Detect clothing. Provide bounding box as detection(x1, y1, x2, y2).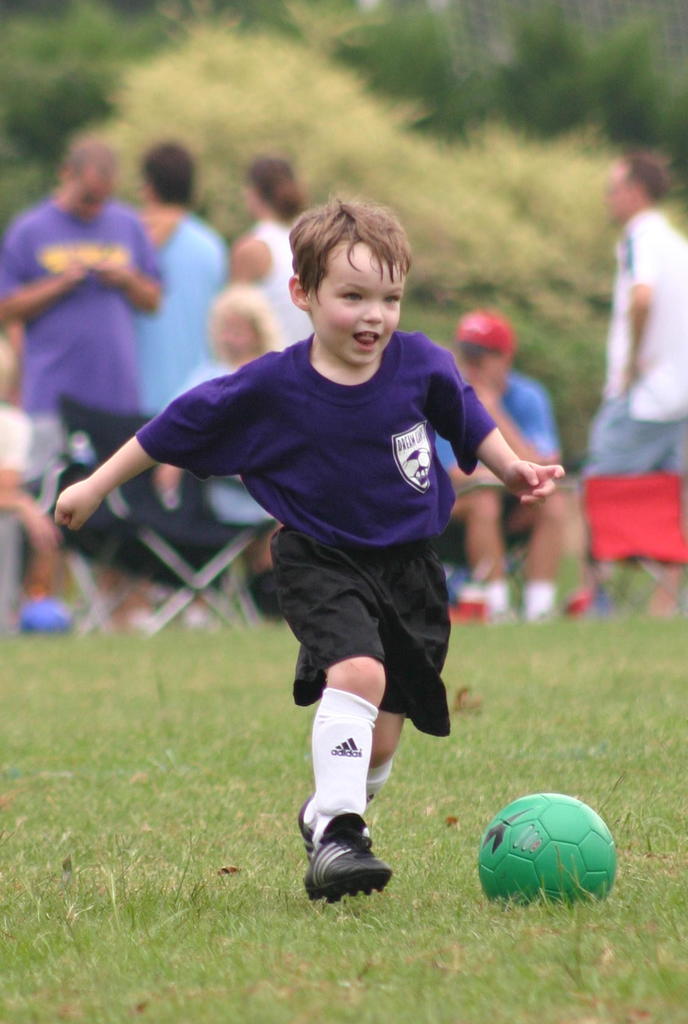
detection(179, 353, 279, 527).
